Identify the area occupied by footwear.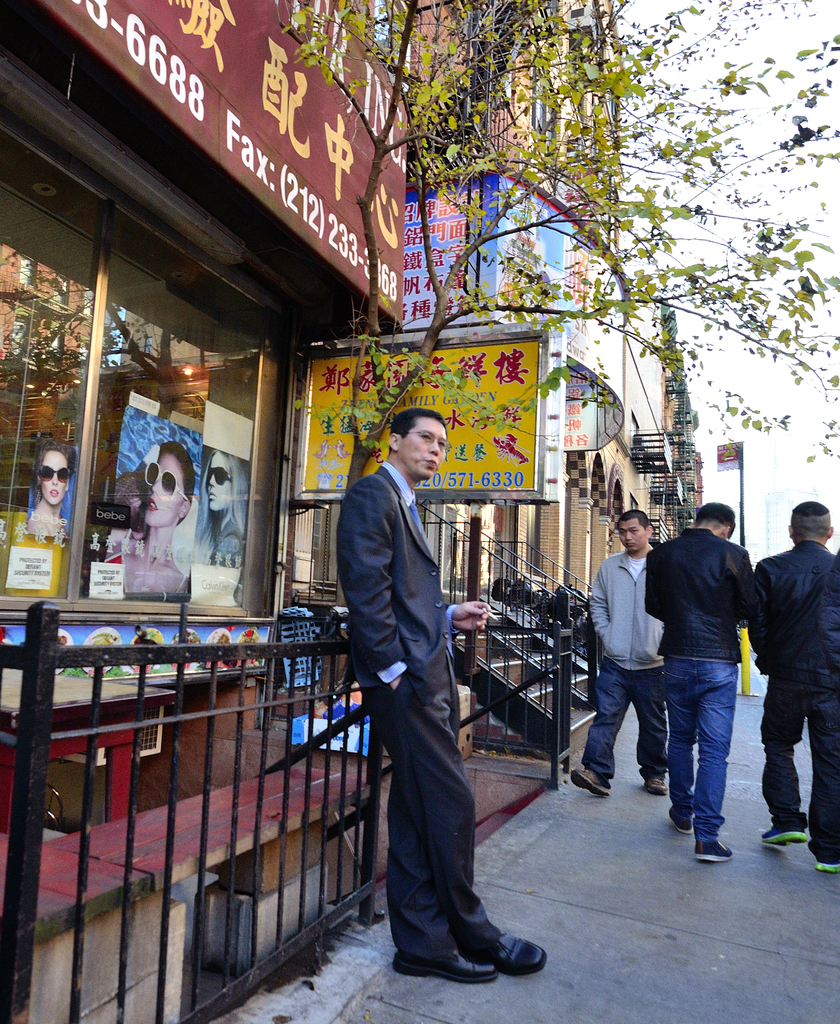
Area: <box>670,806,696,836</box>.
